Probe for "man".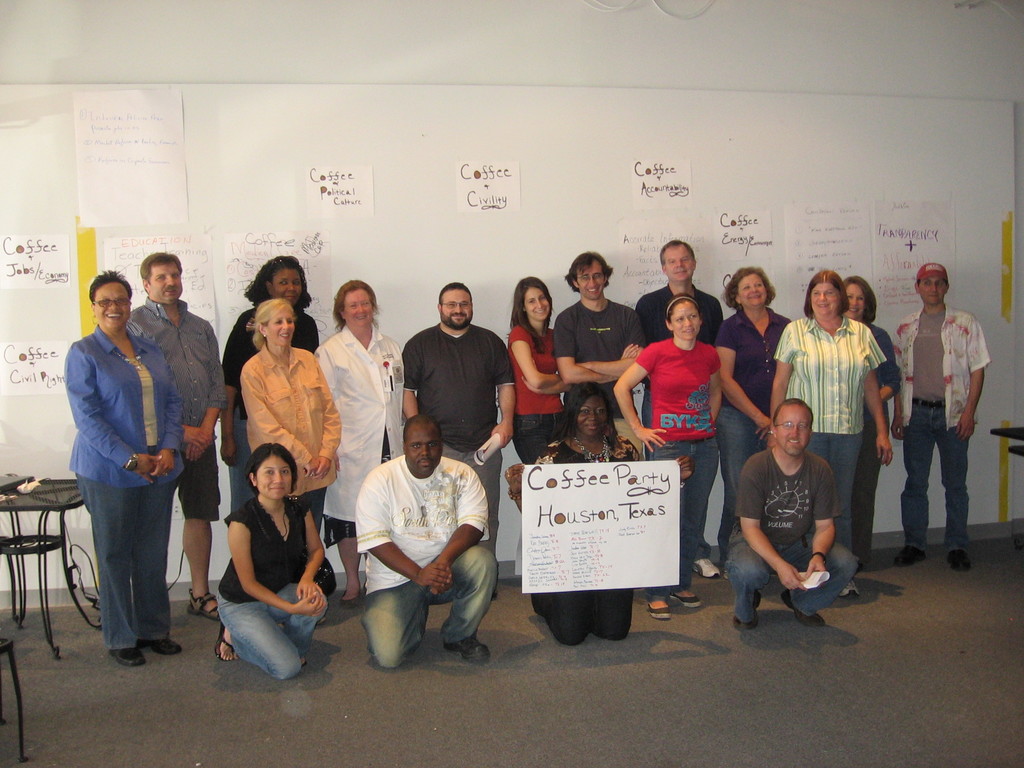
Probe result: [x1=399, y1=282, x2=513, y2=591].
